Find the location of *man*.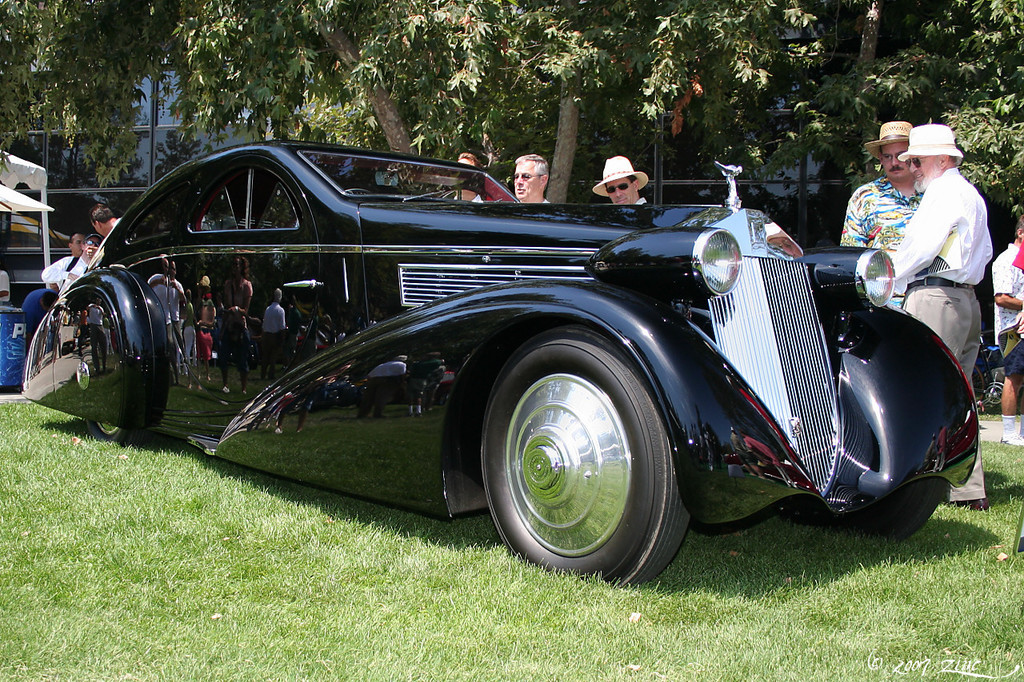
Location: l=507, t=150, r=551, b=205.
